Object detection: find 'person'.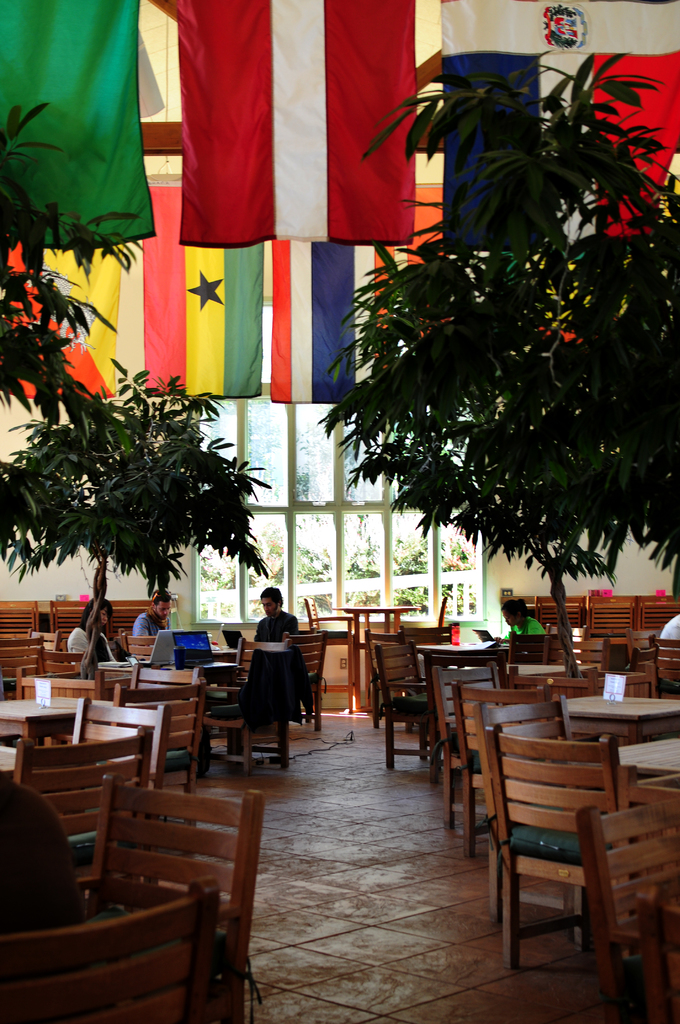
497/603/546/640.
